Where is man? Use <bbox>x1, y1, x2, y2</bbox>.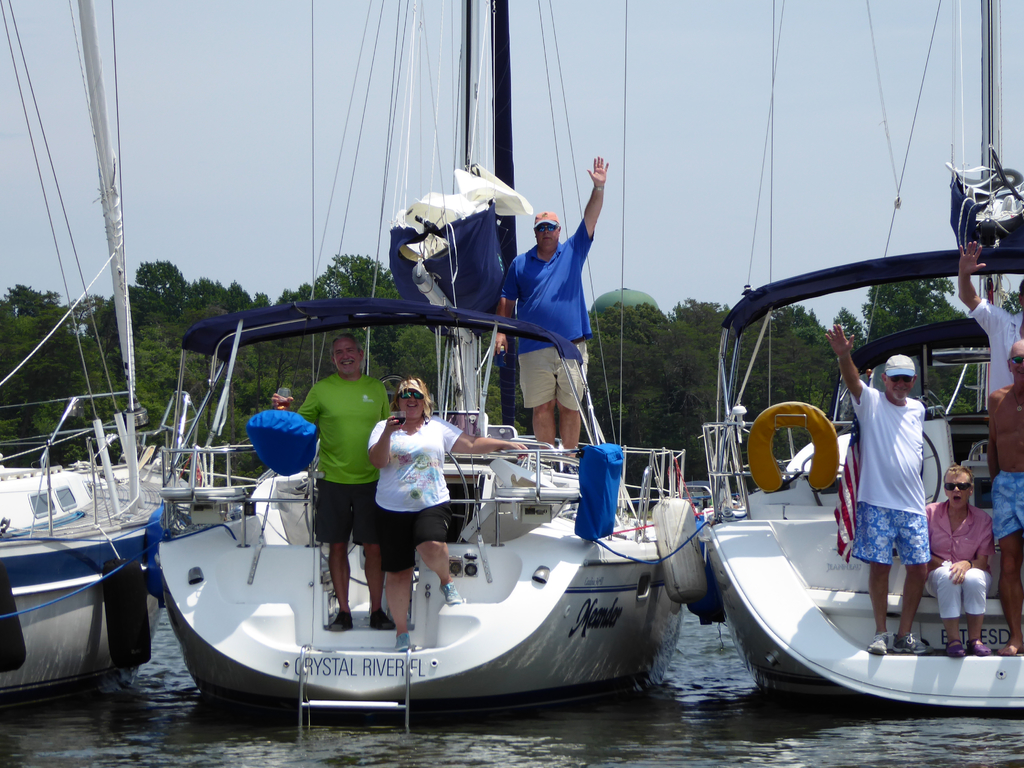
<bbox>959, 241, 1023, 399</bbox>.
